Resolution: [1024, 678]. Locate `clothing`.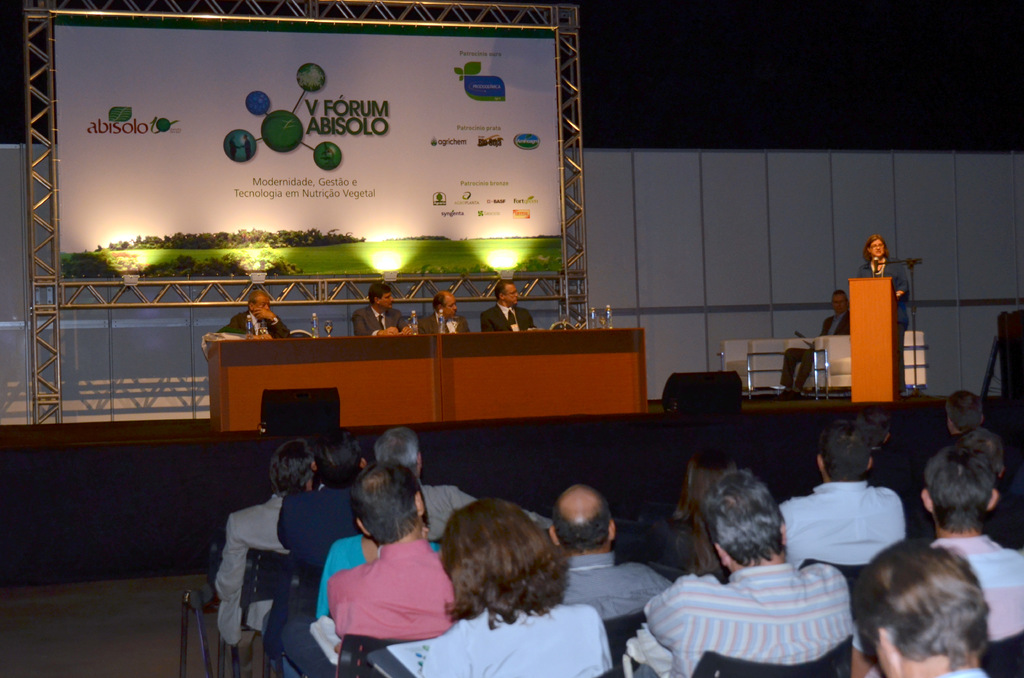
select_region(351, 302, 406, 337).
